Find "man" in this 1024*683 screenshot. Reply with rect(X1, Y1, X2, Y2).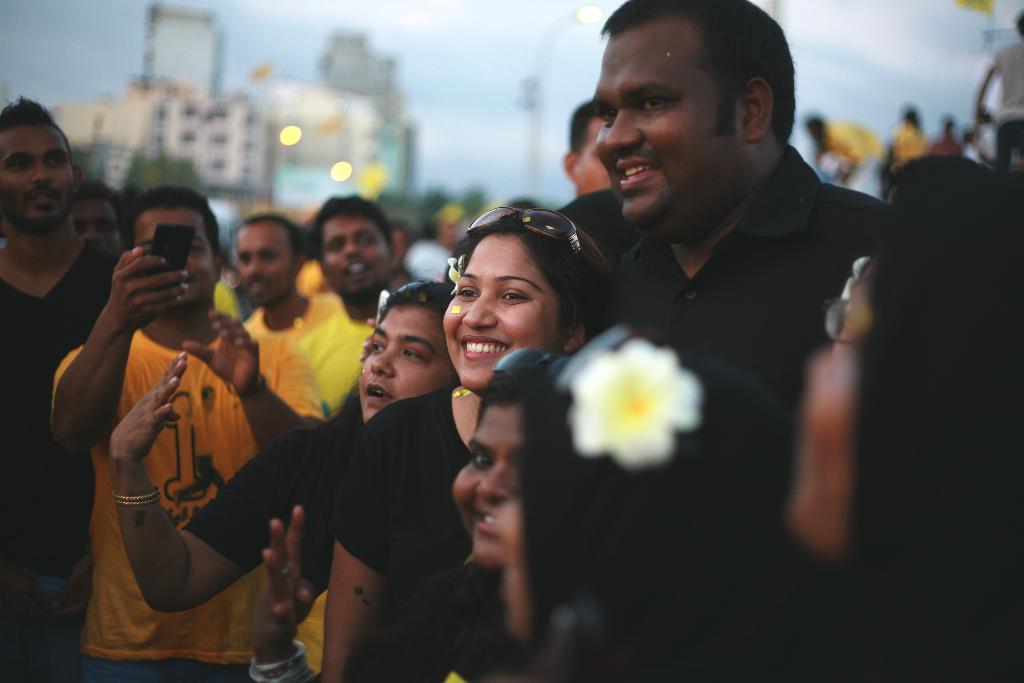
rect(970, 2, 1023, 167).
